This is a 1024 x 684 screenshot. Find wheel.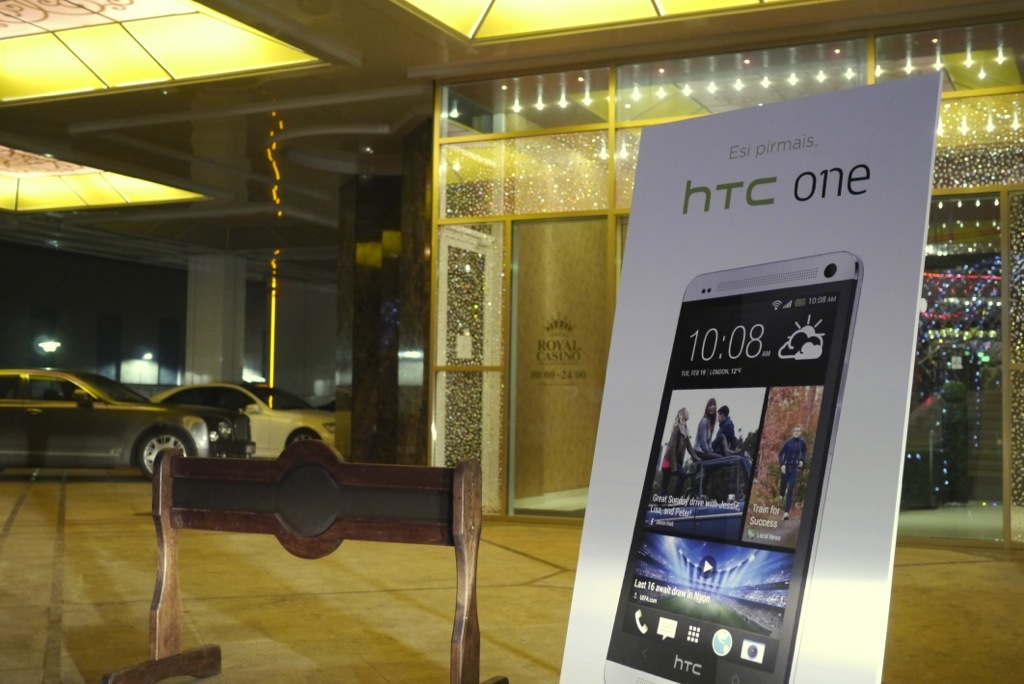
Bounding box: (285, 425, 321, 453).
